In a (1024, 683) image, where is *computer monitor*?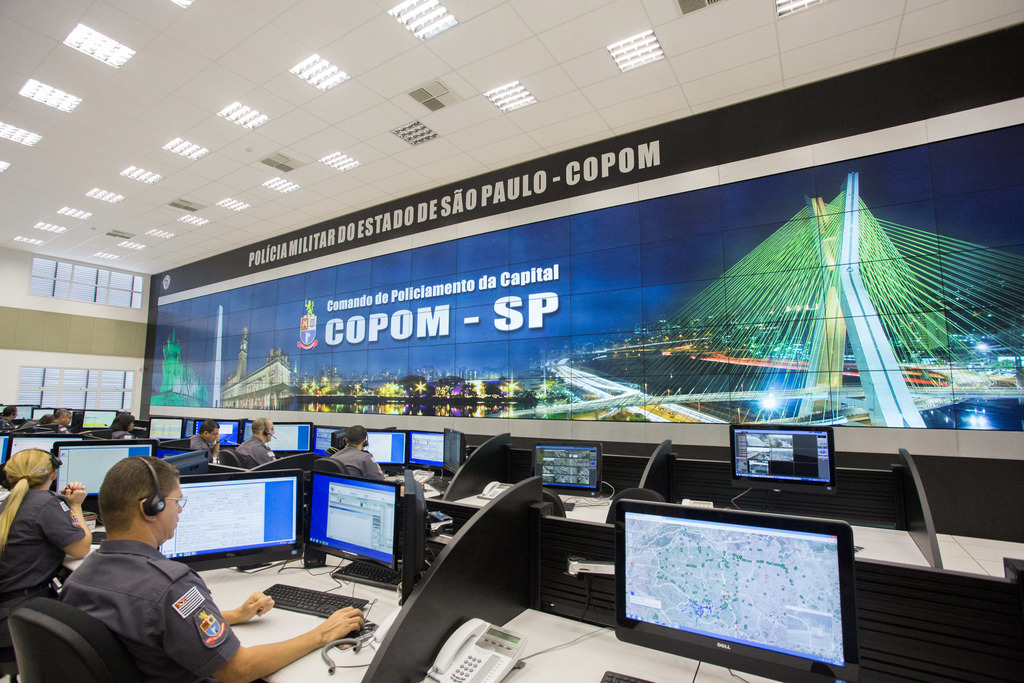
left=526, top=434, right=604, bottom=497.
